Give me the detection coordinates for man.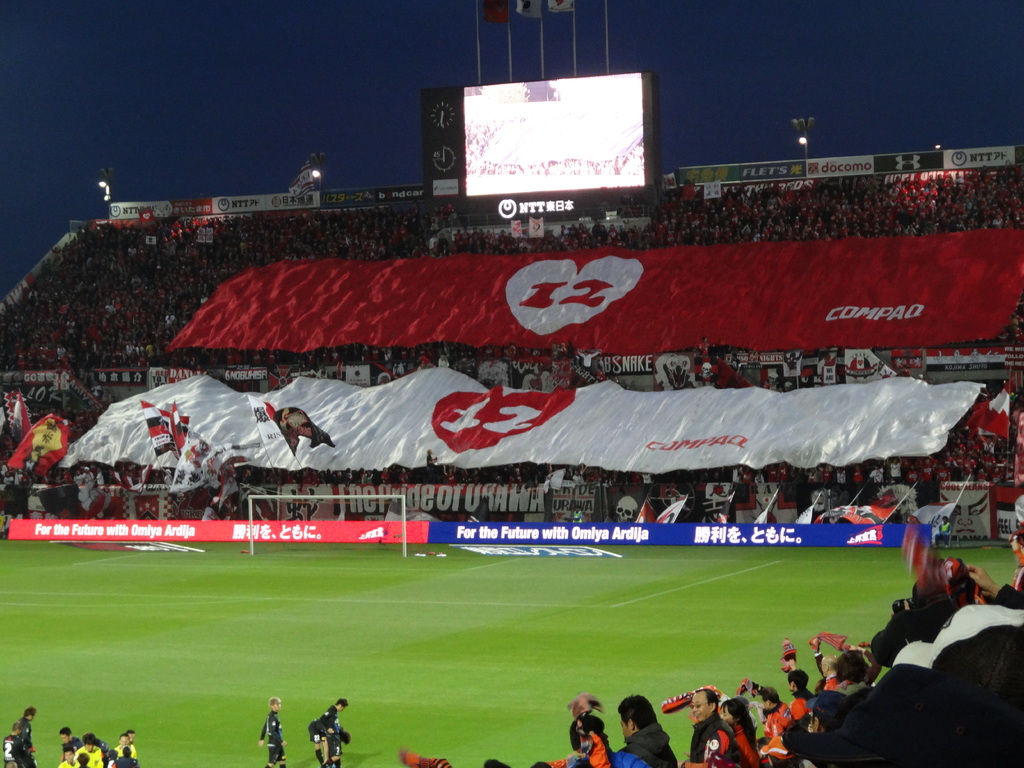
bbox(316, 696, 355, 767).
